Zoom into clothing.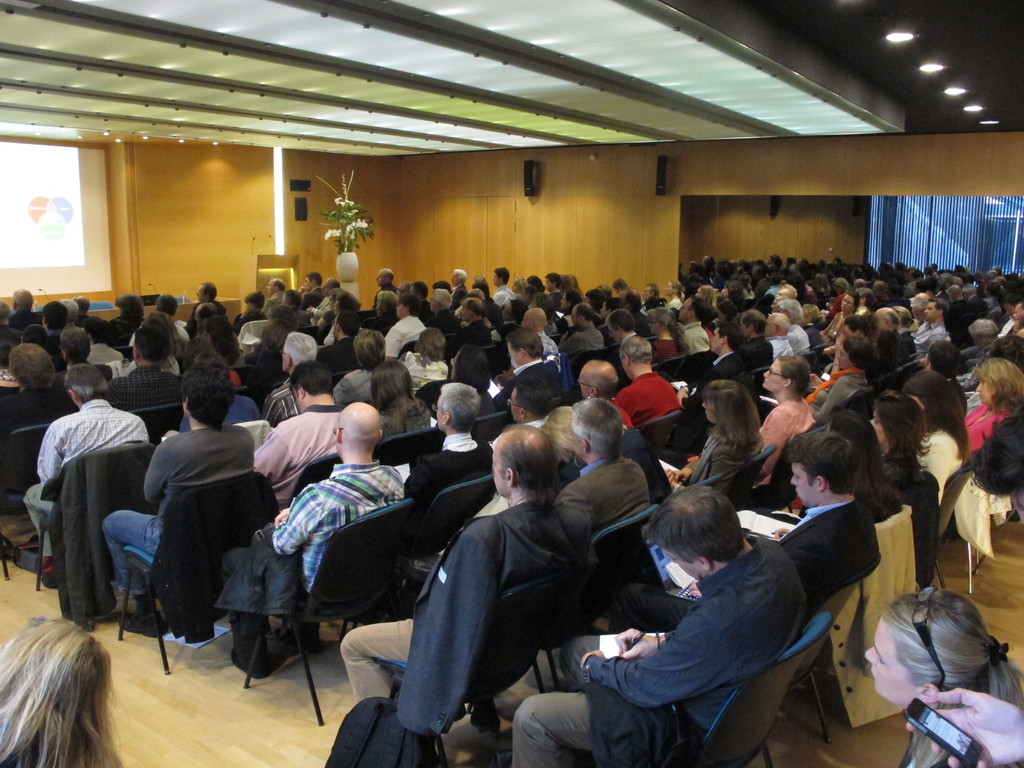
Zoom target: 410,351,442,378.
